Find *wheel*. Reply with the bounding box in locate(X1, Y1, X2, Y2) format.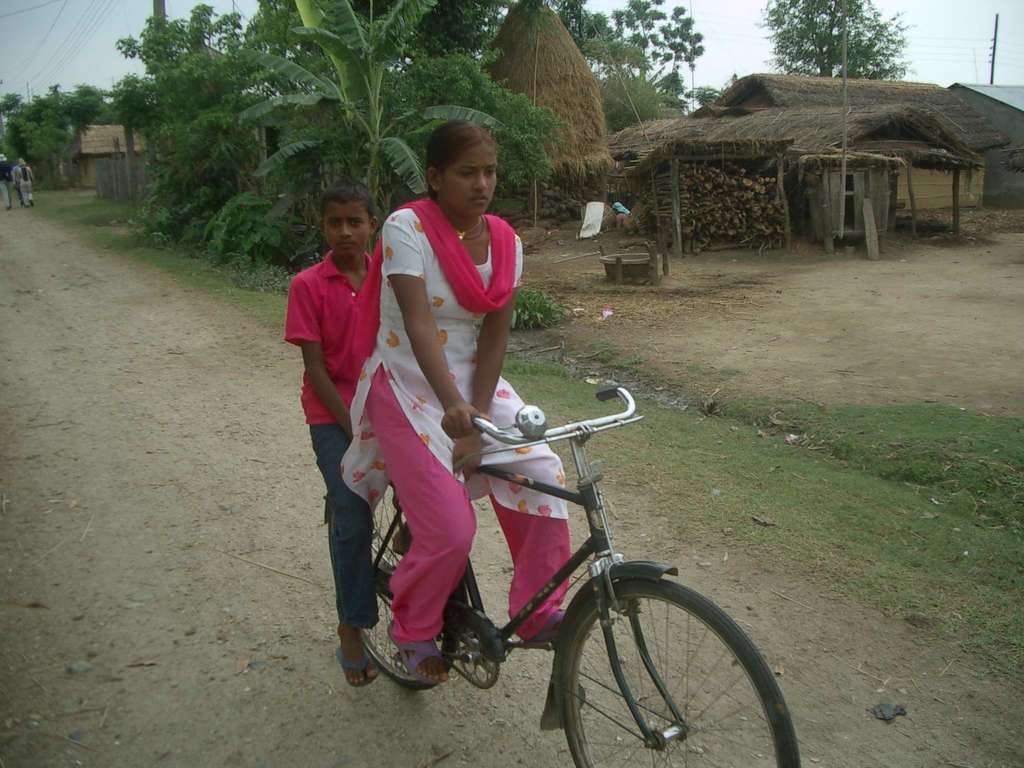
locate(330, 479, 466, 689).
